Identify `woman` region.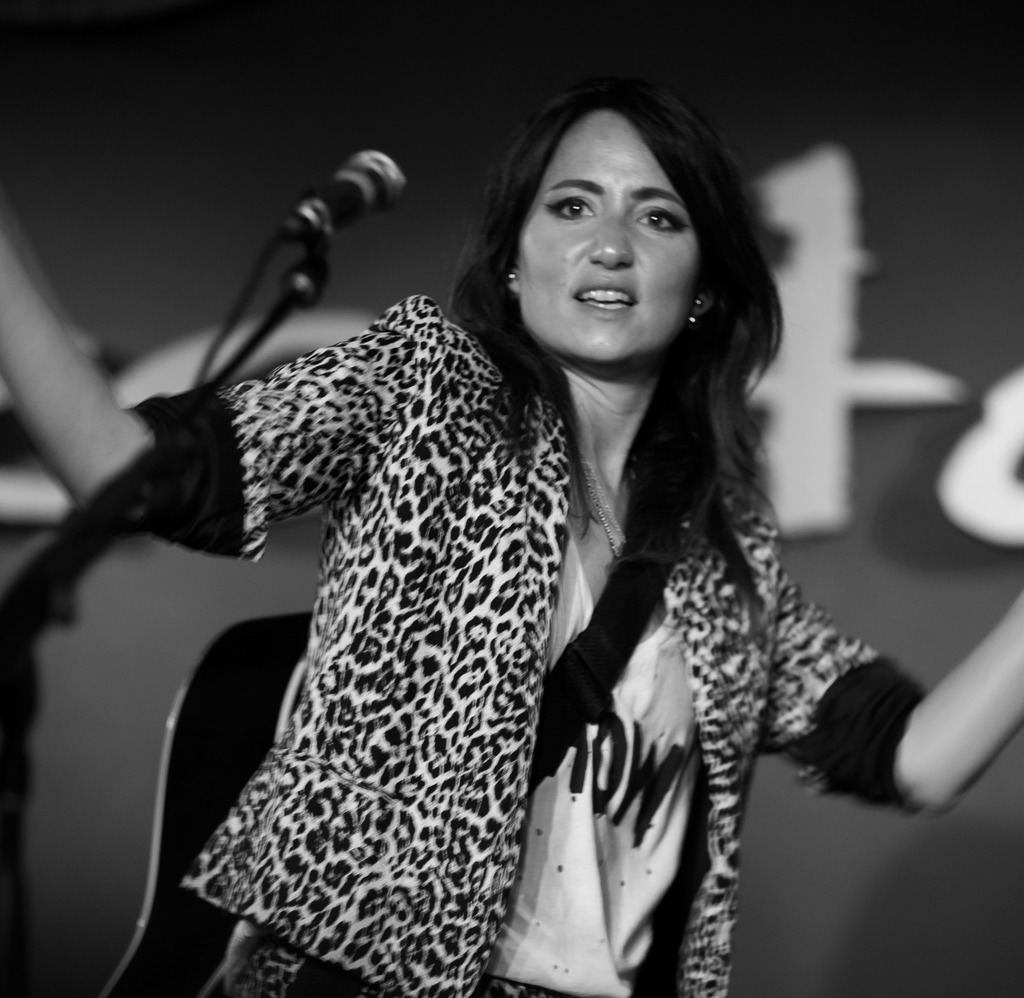
Region: region(33, 64, 913, 997).
